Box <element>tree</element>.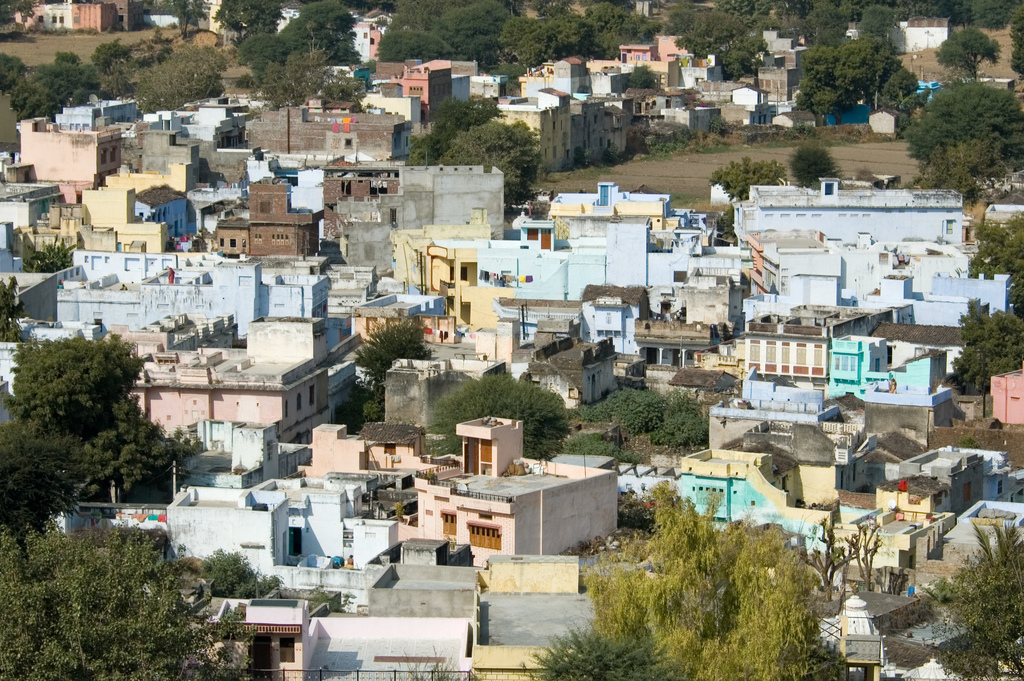
bbox=[785, 140, 847, 190].
